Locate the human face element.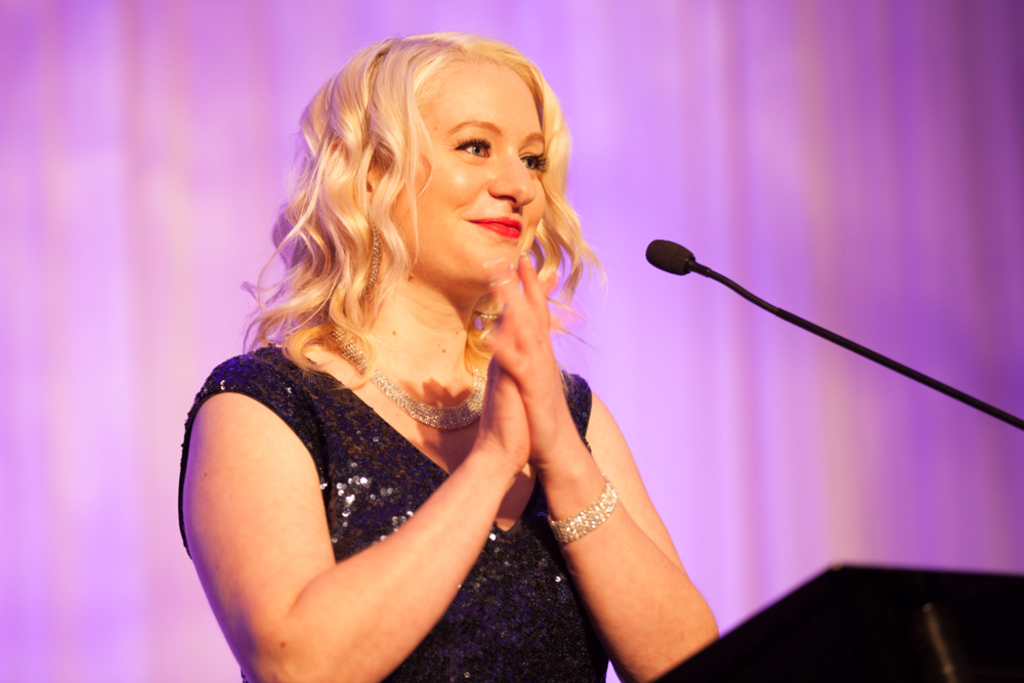
Element bbox: <region>391, 58, 548, 288</region>.
